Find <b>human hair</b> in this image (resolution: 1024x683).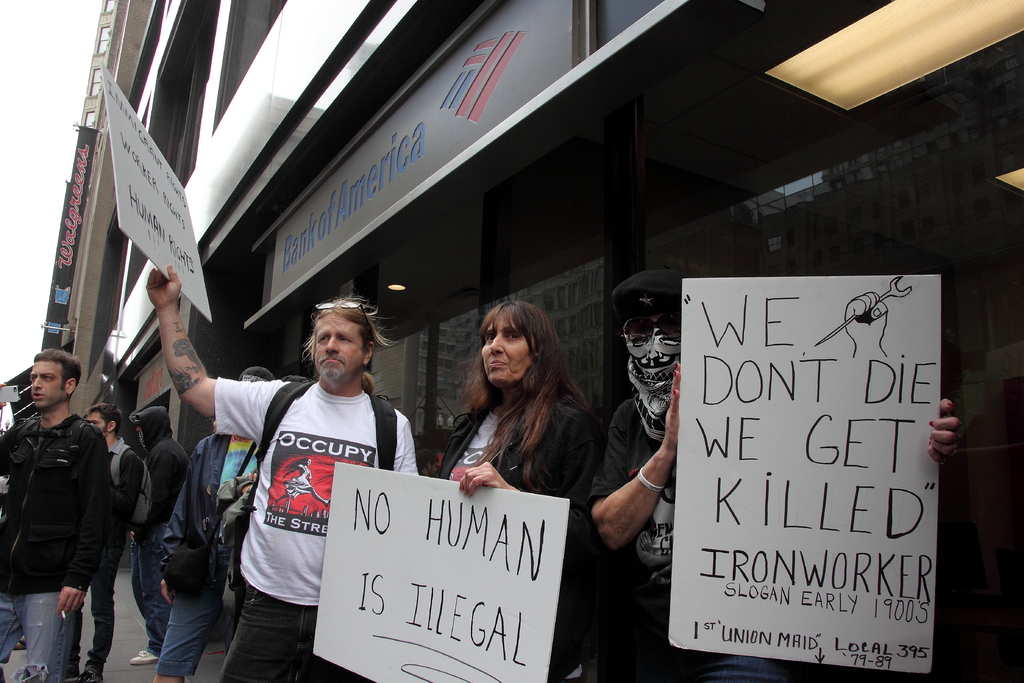
locate(83, 405, 124, 427).
